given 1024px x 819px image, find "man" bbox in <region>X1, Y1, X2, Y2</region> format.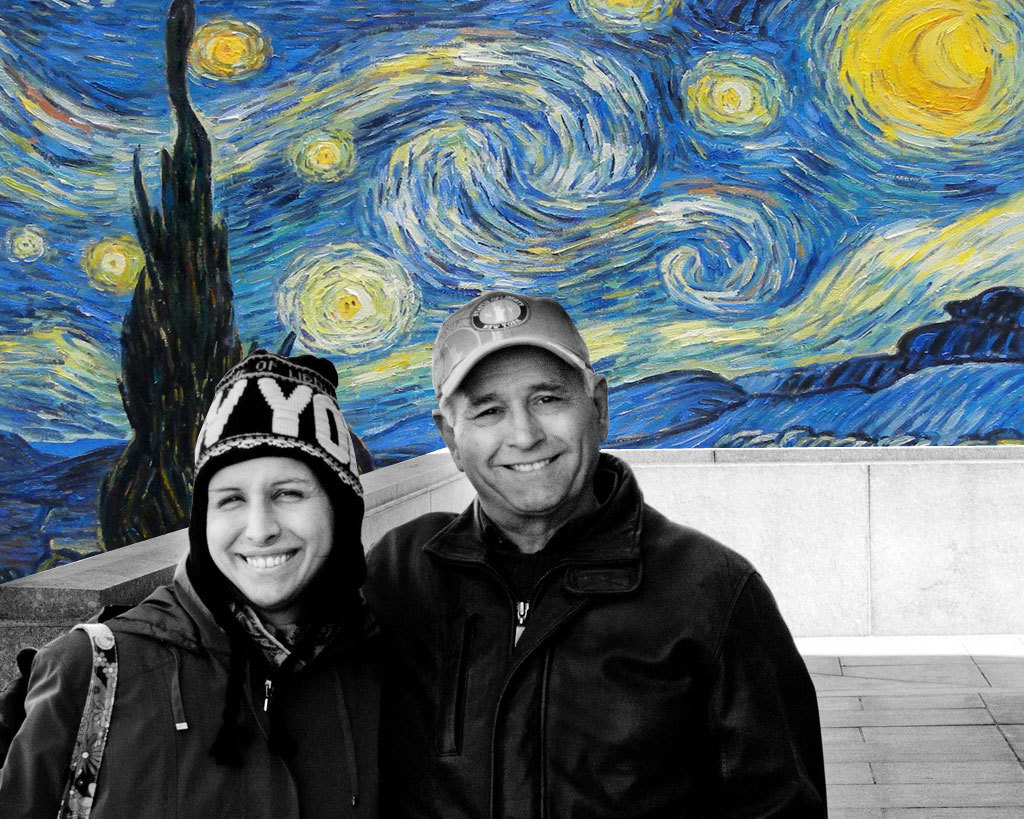
<region>380, 288, 669, 811</region>.
